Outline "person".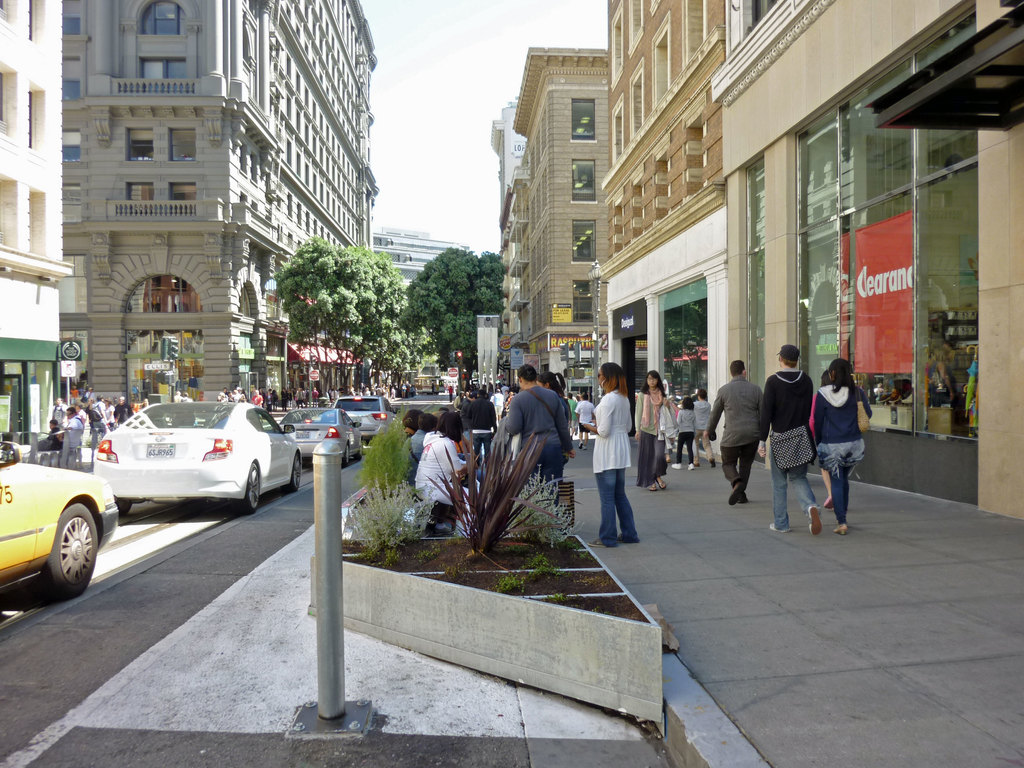
Outline: locate(29, 422, 69, 449).
